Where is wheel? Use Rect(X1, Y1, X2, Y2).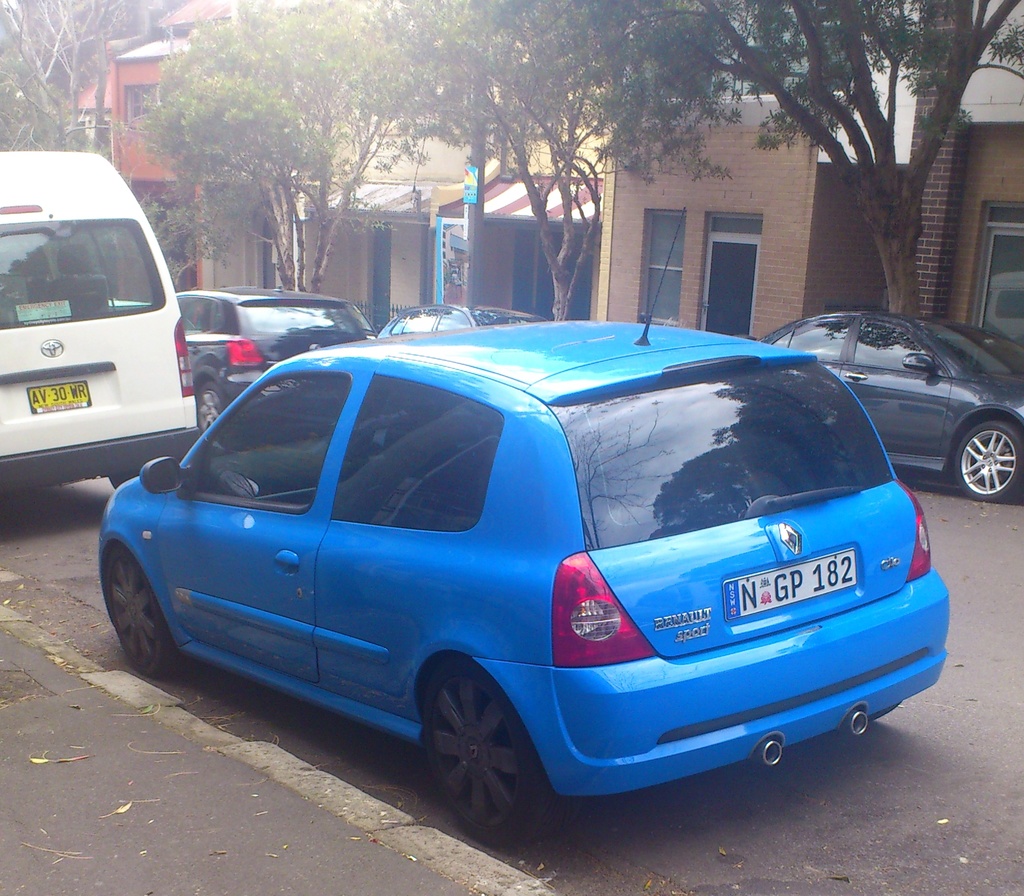
Rect(414, 648, 557, 854).
